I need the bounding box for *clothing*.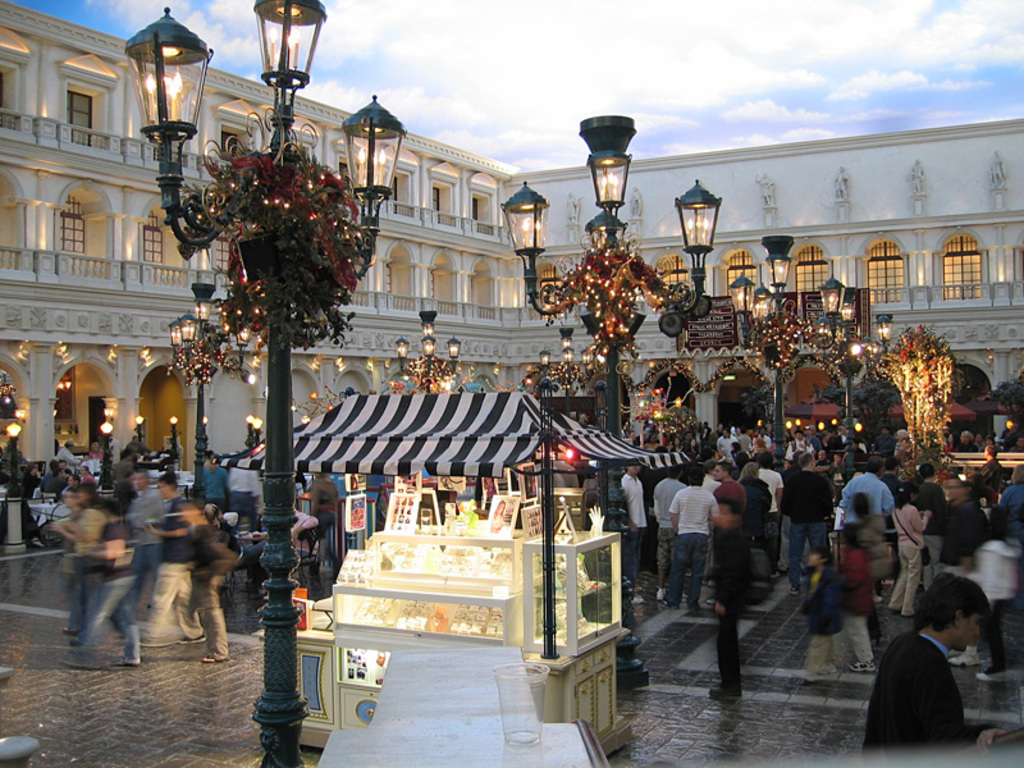
Here it is: 1000:486:1023:547.
